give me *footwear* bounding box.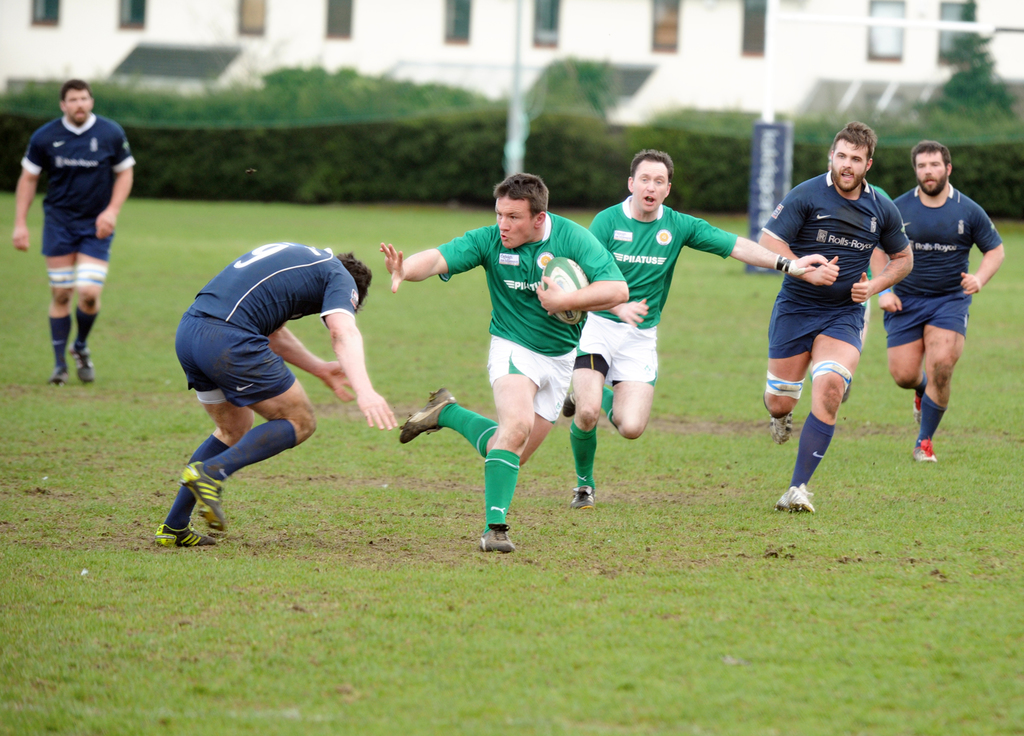
detection(396, 386, 458, 441).
